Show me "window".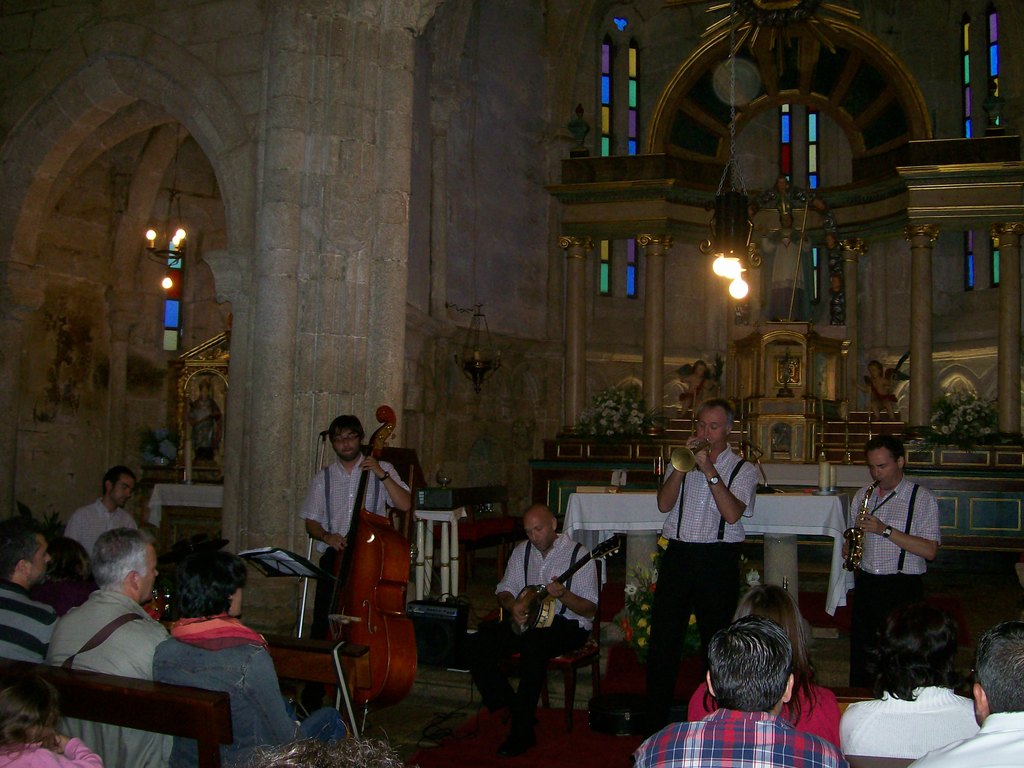
"window" is here: crop(598, 241, 607, 291).
